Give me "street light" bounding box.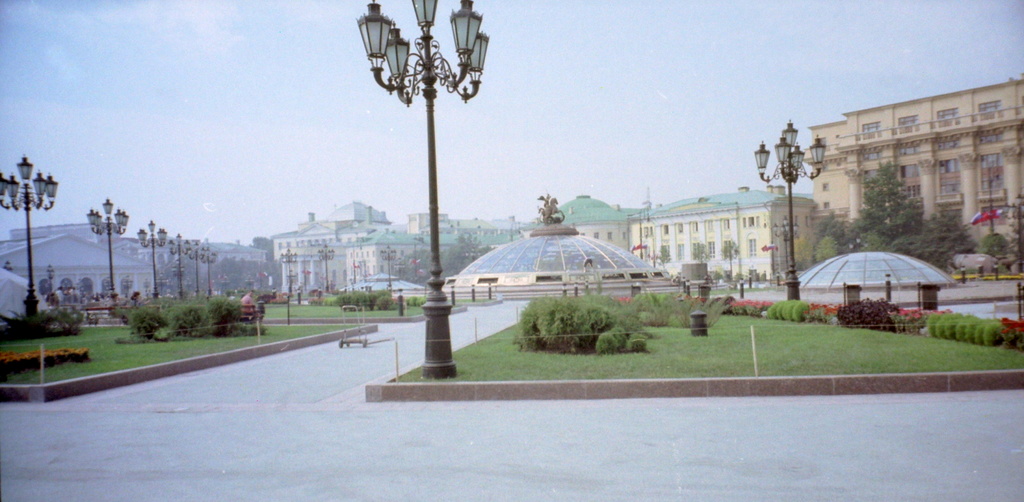
box(755, 119, 828, 301).
